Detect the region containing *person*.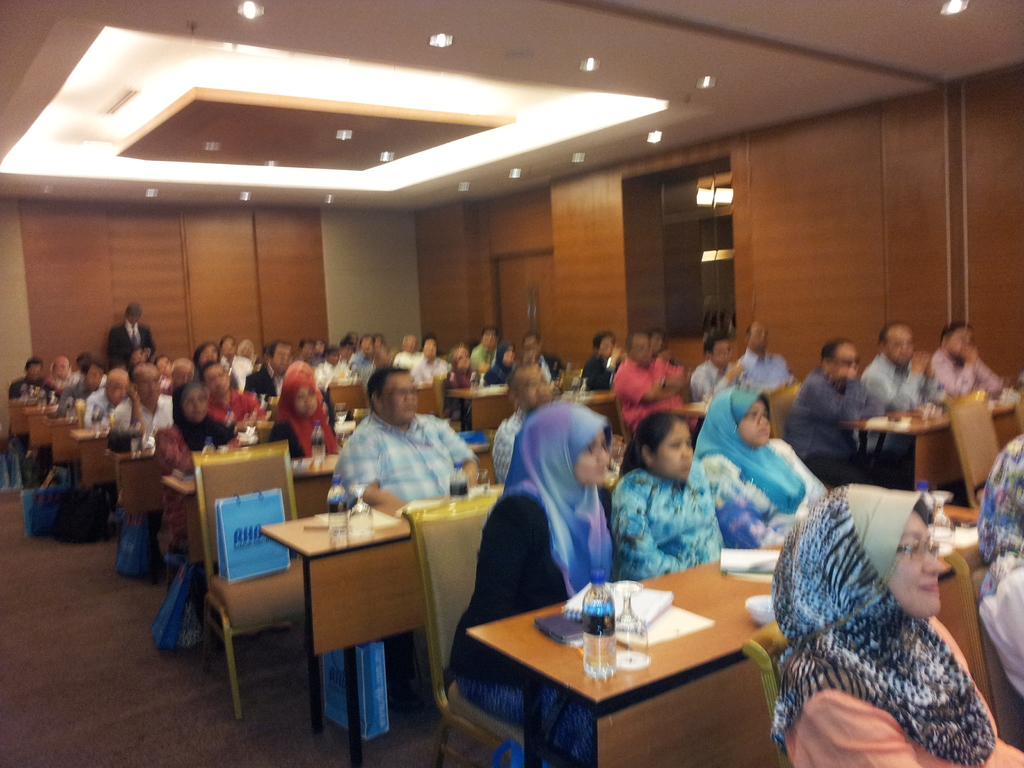
(x1=930, y1=323, x2=1001, y2=404).
